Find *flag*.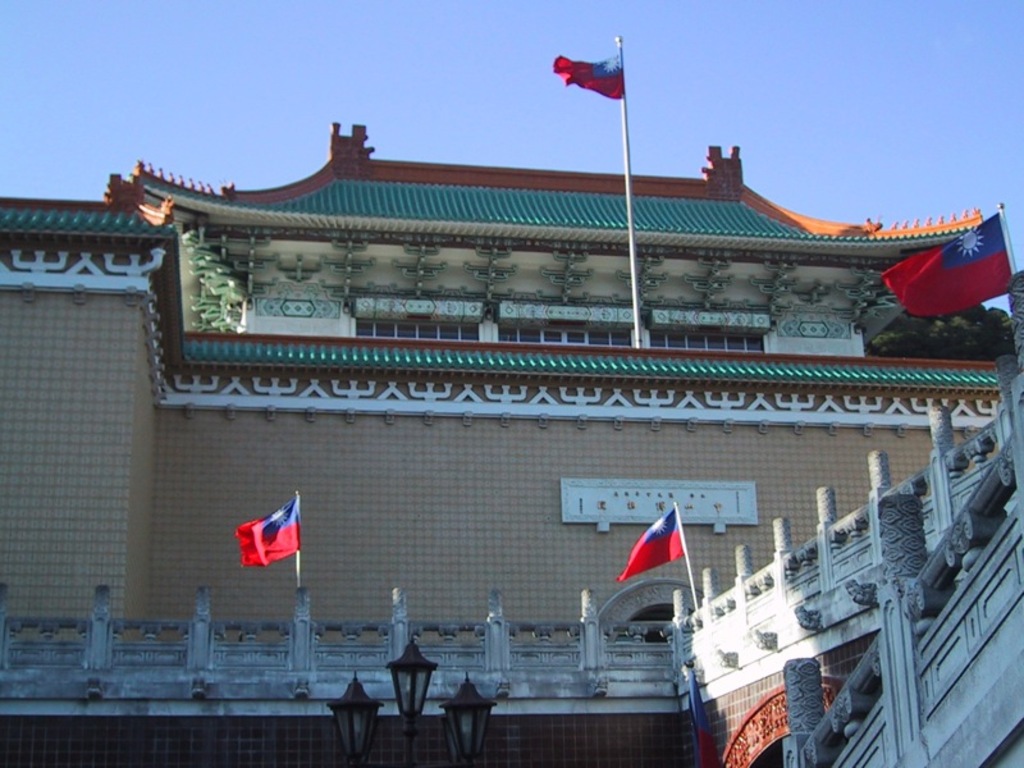
(x1=881, y1=212, x2=1009, y2=321).
